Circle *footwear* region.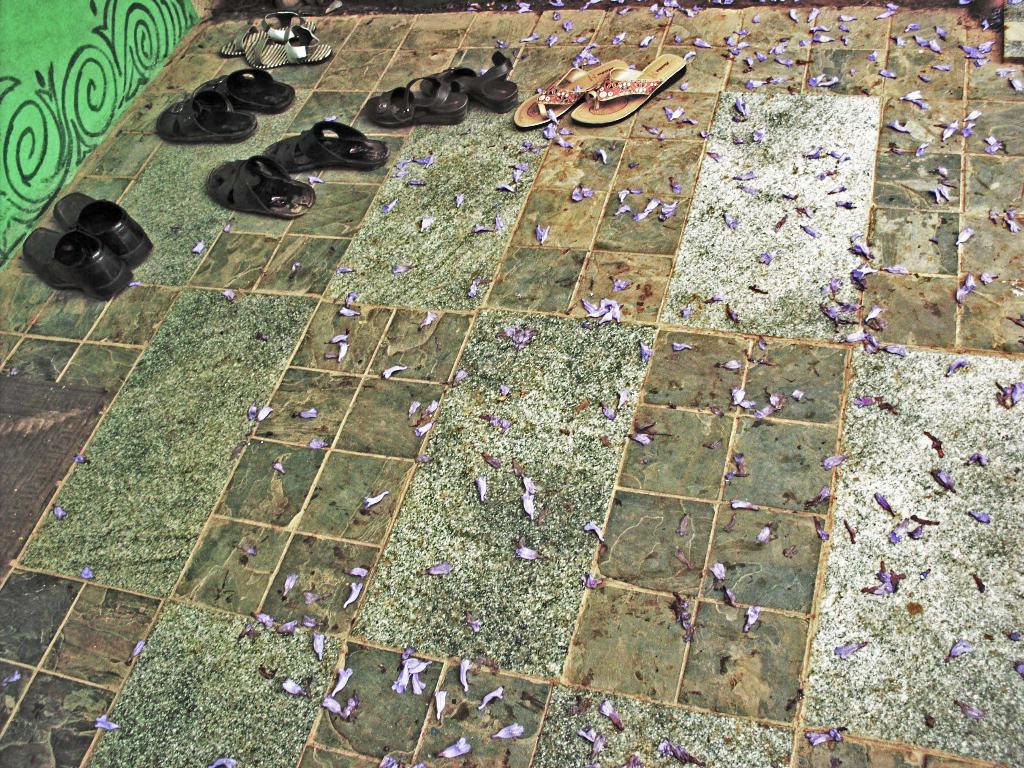
Region: box(18, 225, 129, 299).
